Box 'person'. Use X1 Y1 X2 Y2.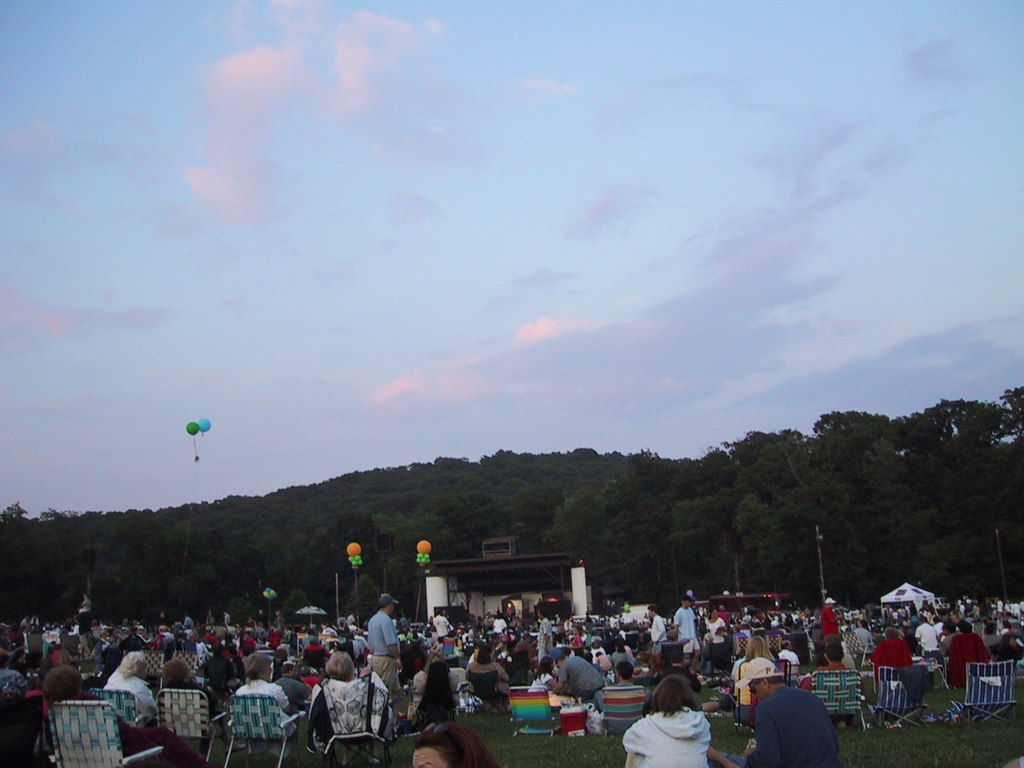
776 643 802 668.
